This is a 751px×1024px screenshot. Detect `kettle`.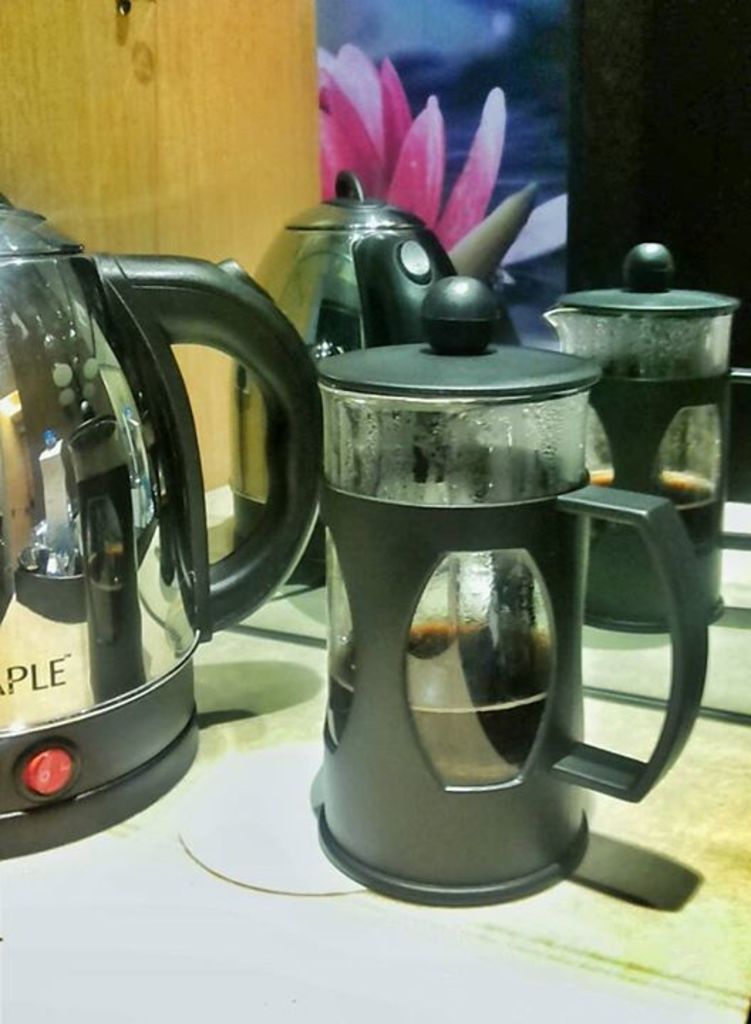
l=539, t=236, r=735, b=641.
